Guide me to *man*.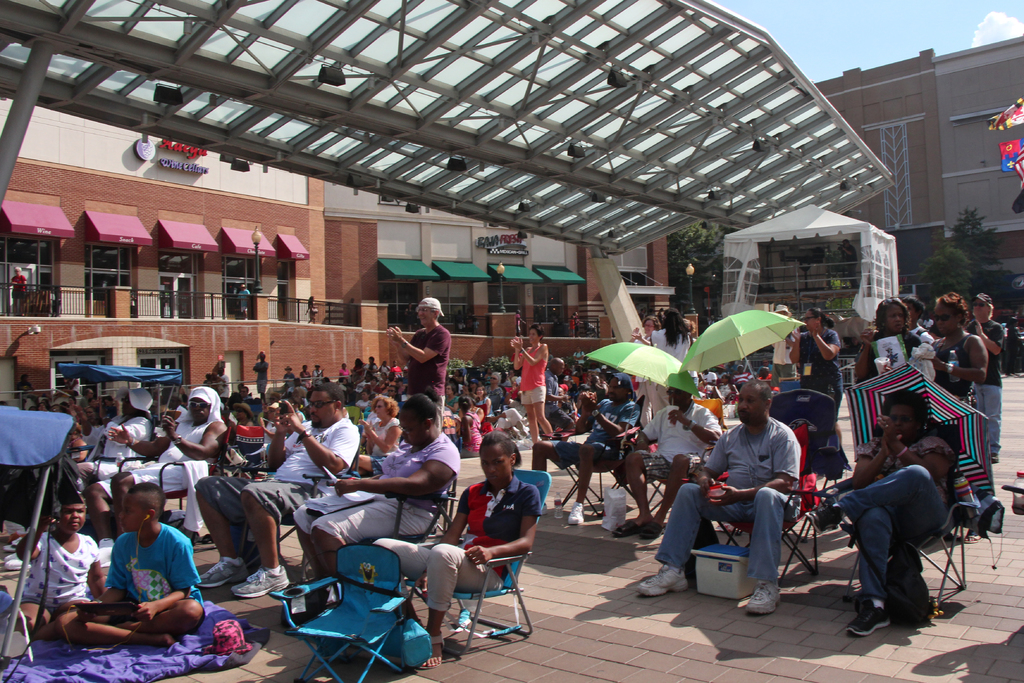
Guidance: <region>385, 296, 451, 432</region>.
